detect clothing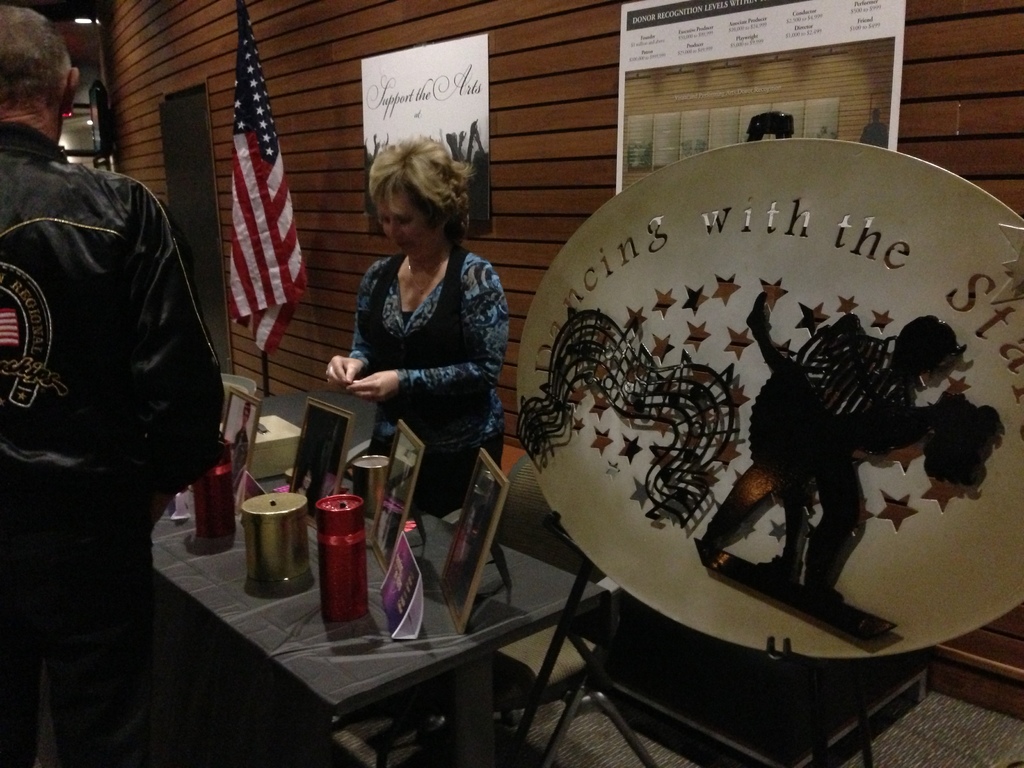
<bbox>356, 249, 508, 511</bbox>
